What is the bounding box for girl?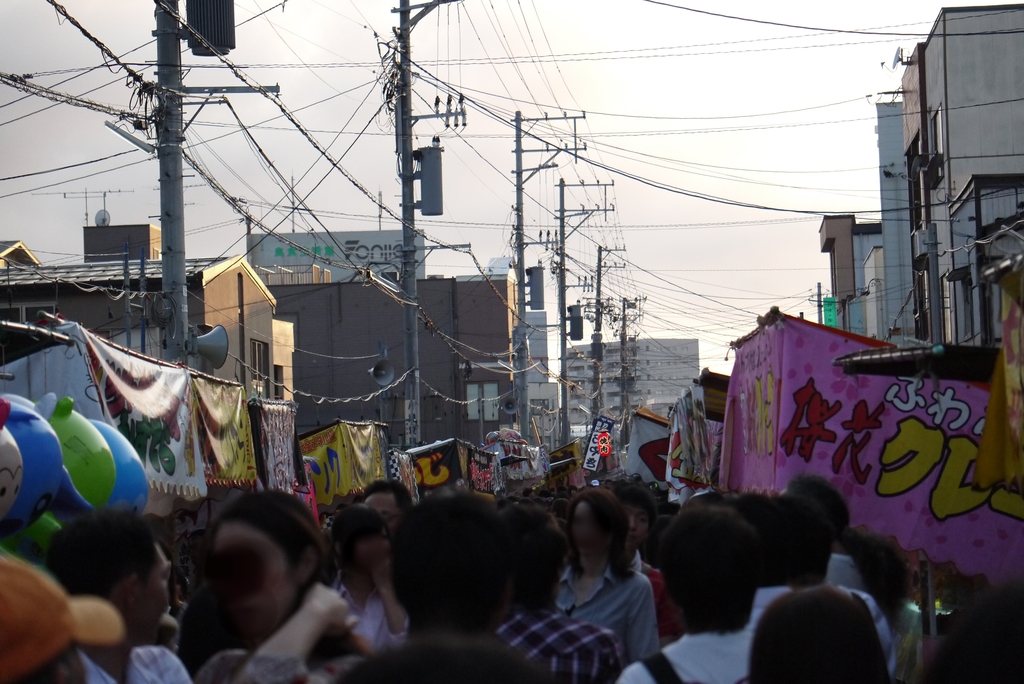
199 490 372 683.
